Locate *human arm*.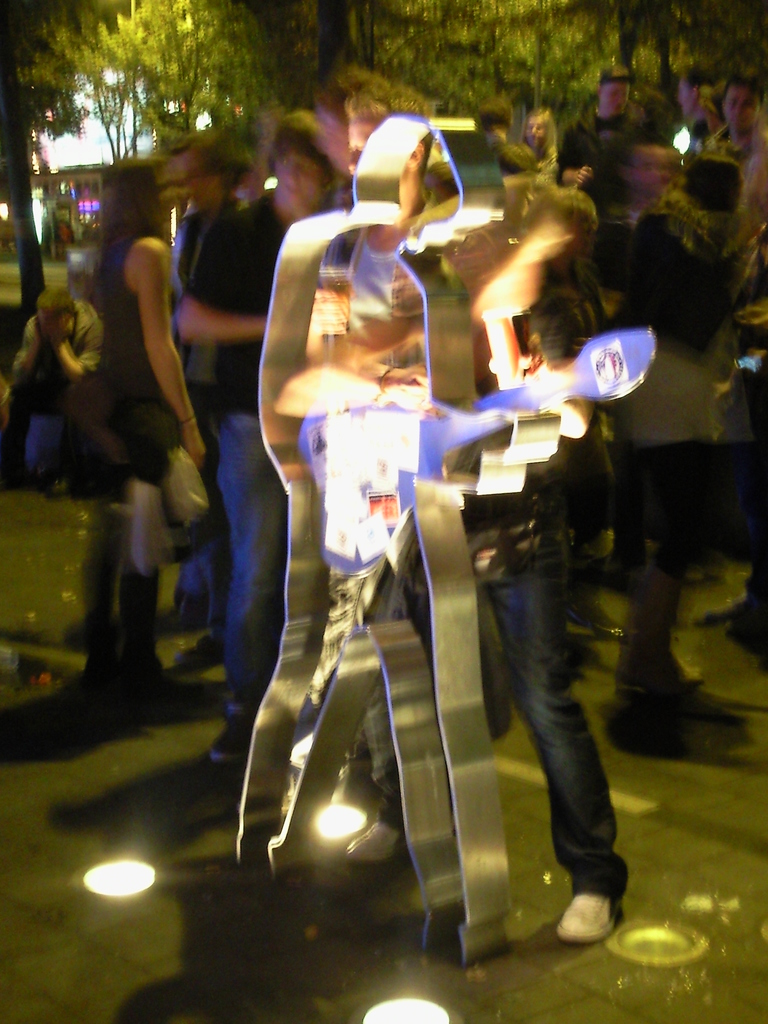
Bounding box: 550, 120, 593, 195.
